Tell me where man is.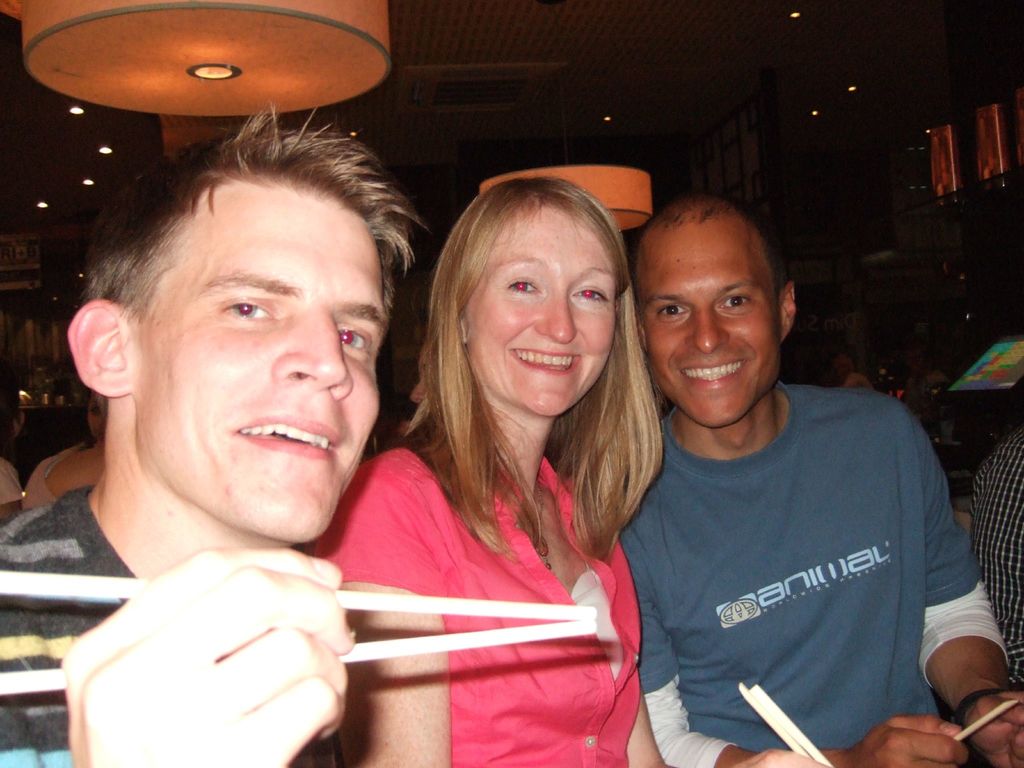
man is at locate(24, 104, 561, 744).
